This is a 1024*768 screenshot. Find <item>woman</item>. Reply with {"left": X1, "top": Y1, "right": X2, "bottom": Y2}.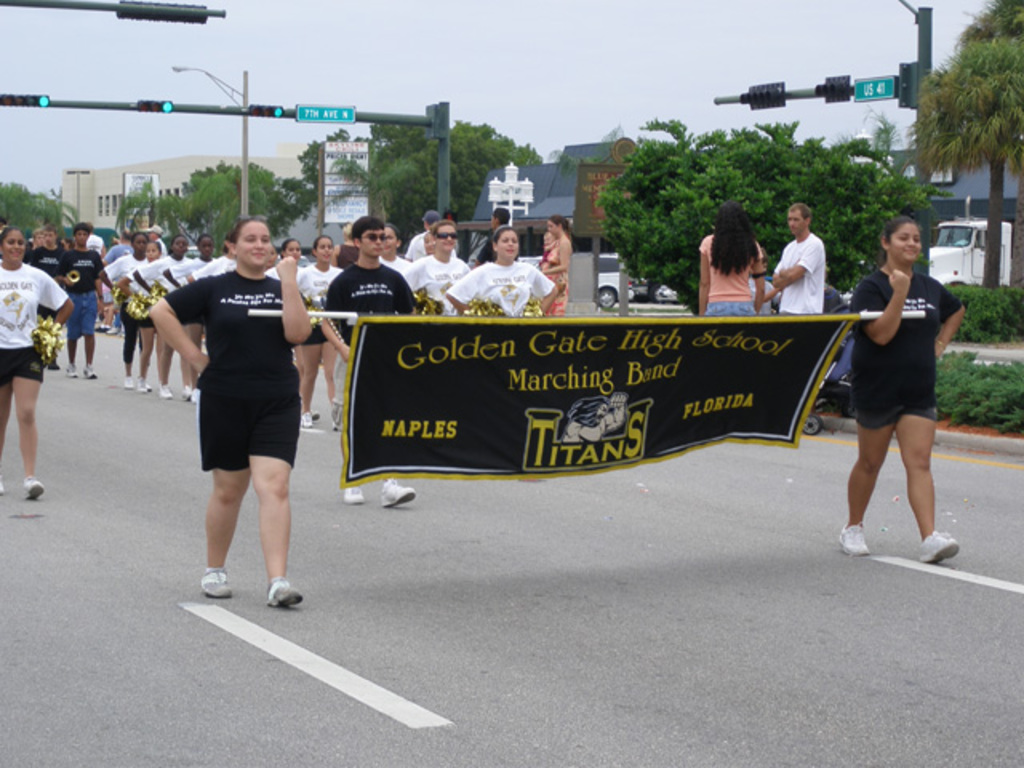
{"left": 149, "top": 214, "right": 309, "bottom": 608}.
